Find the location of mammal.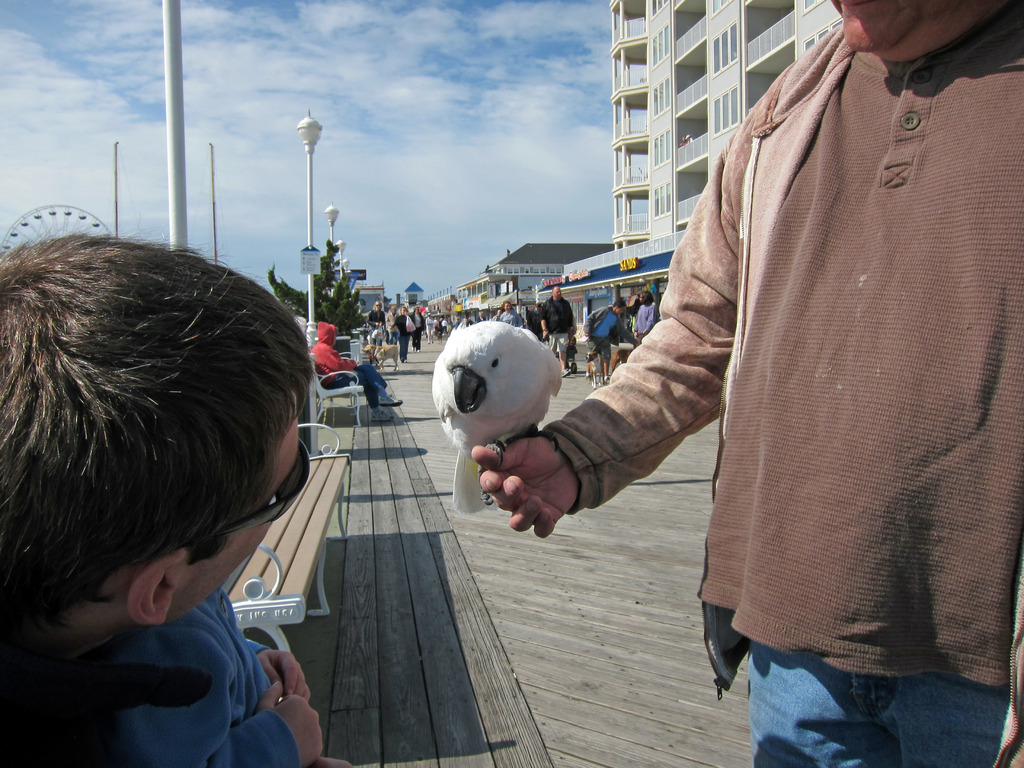
Location: <bbox>611, 348, 634, 372</bbox>.
